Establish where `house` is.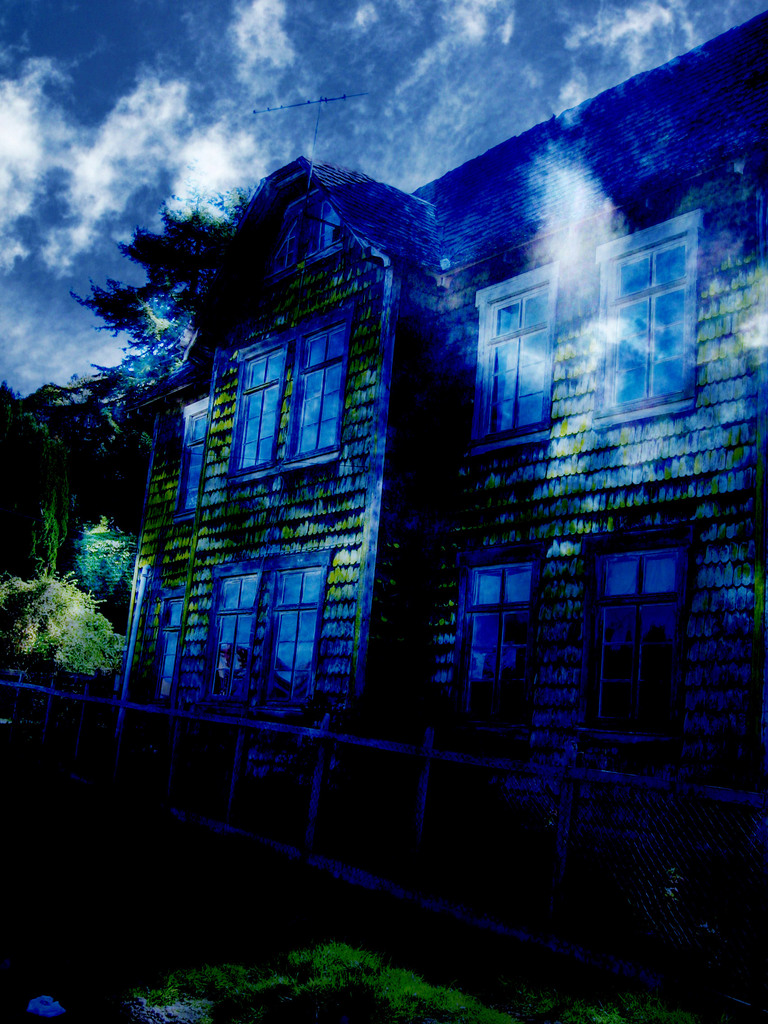
Established at box=[95, 0, 739, 854].
